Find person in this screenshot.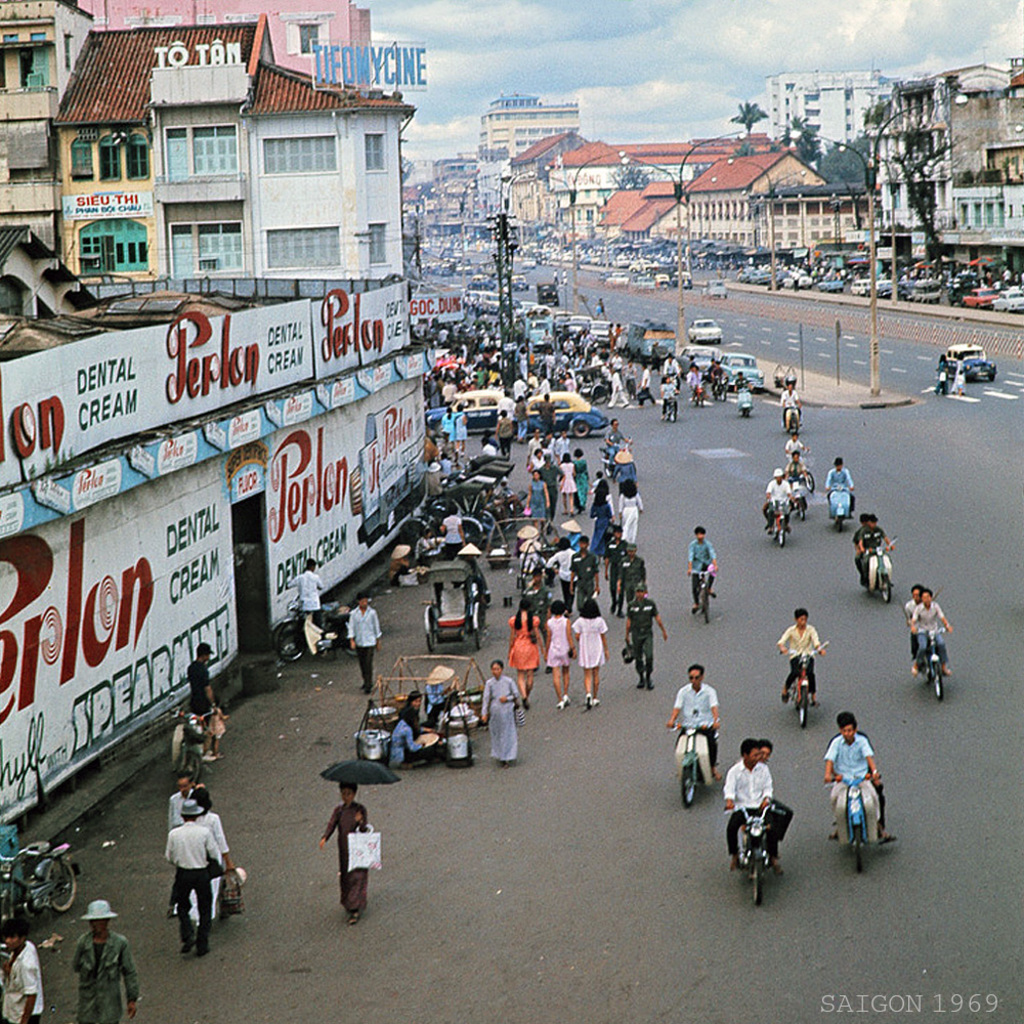
The bounding box for person is box=[546, 539, 578, 587].
